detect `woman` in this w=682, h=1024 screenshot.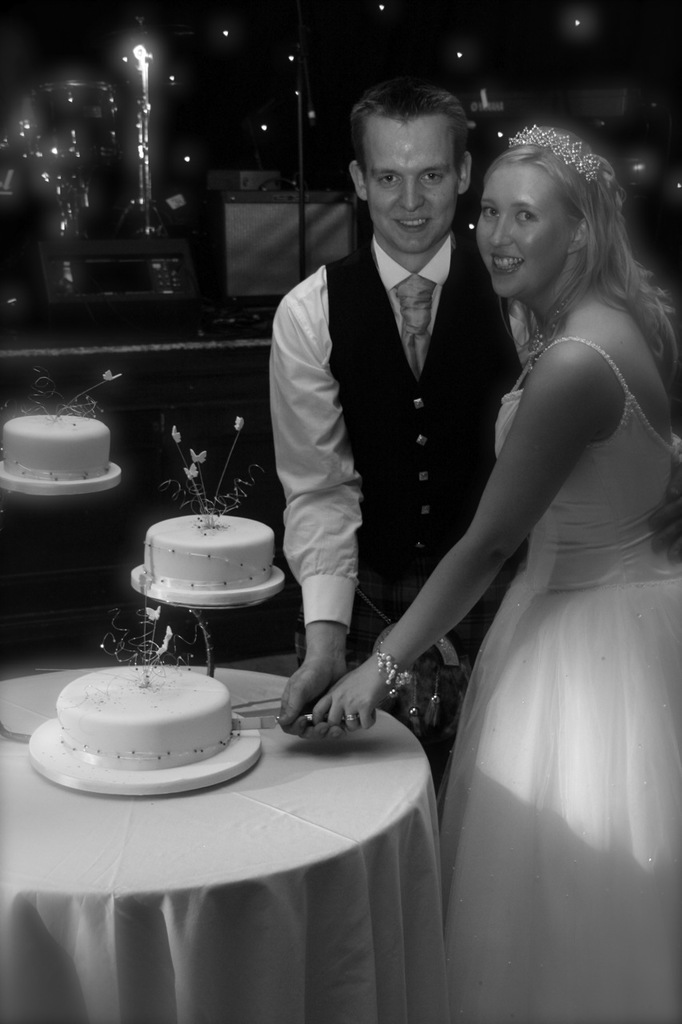
Detection: <region>384, 100, 676, 978</region>.
